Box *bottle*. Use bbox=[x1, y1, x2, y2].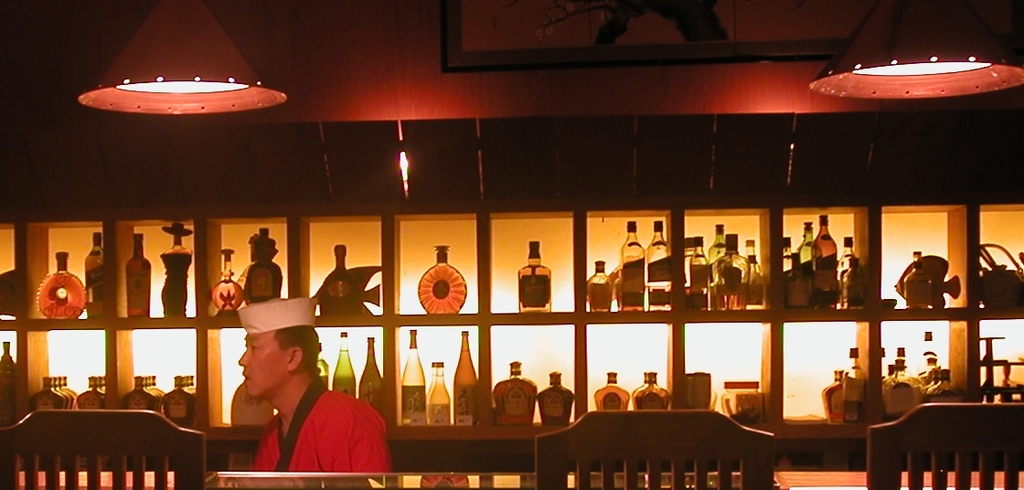
bbox=[493, 360, 536, 425].
